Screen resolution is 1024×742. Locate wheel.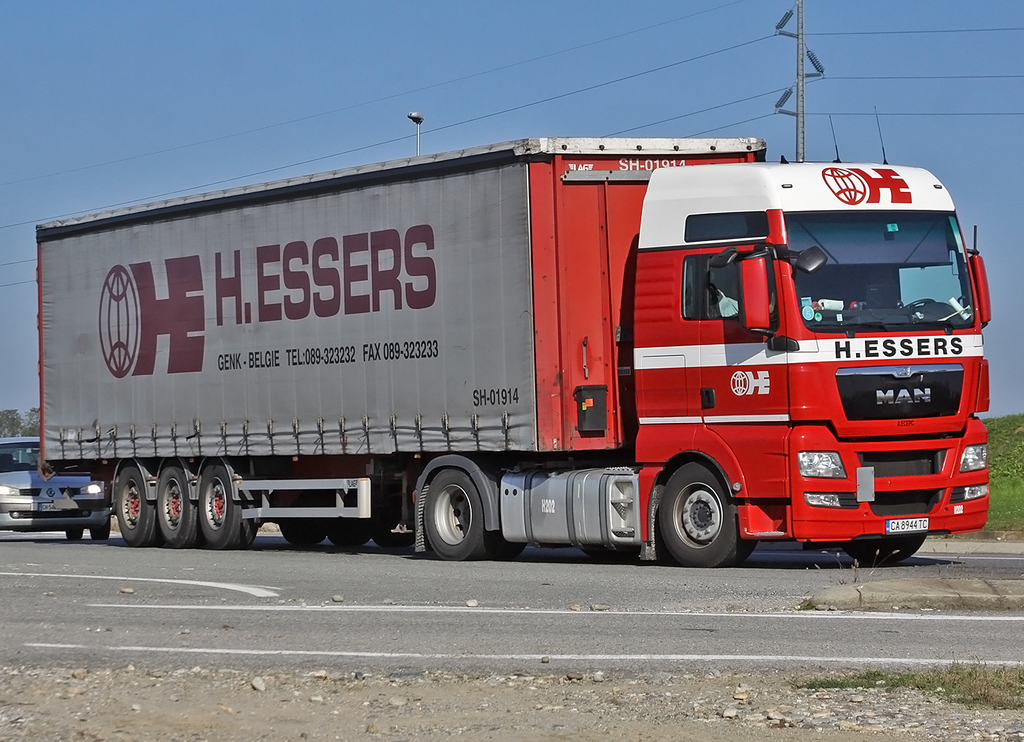
pyautogui.locateOnScreen(156, 462, 199, 540).
